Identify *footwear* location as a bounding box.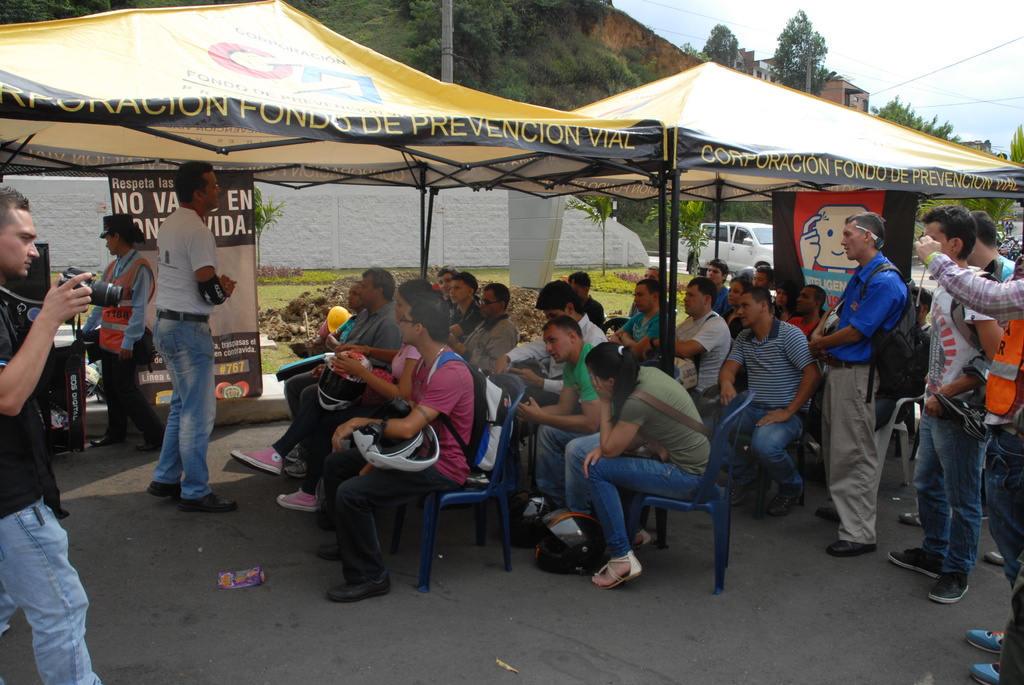
l=230, t=447, r=282, b=480.
